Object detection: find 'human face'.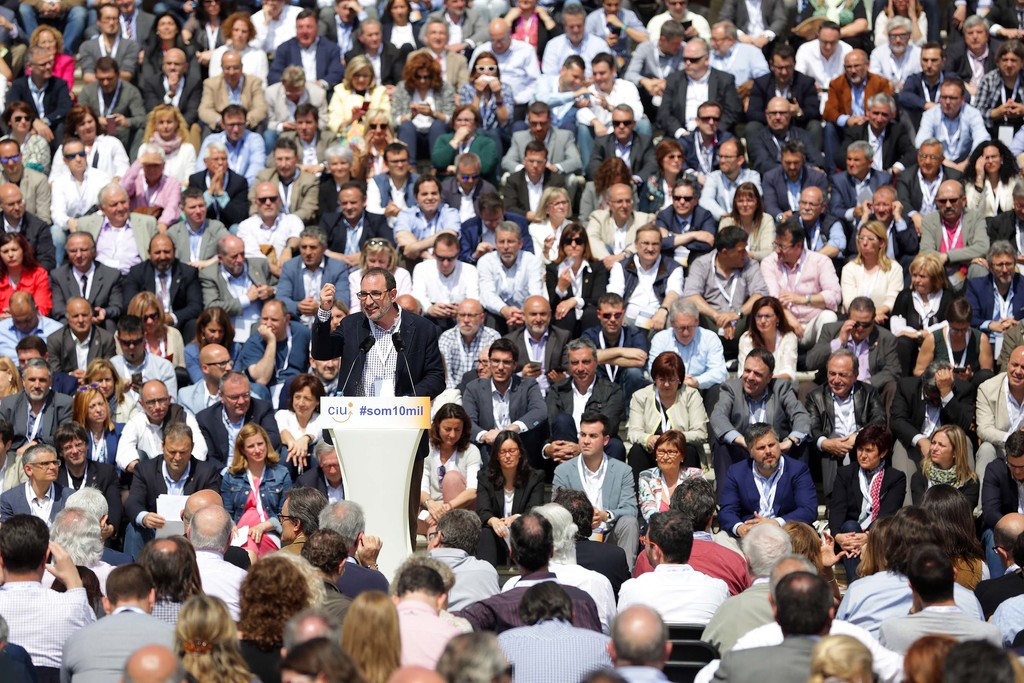
Rect(231, 21, 247, 47).
